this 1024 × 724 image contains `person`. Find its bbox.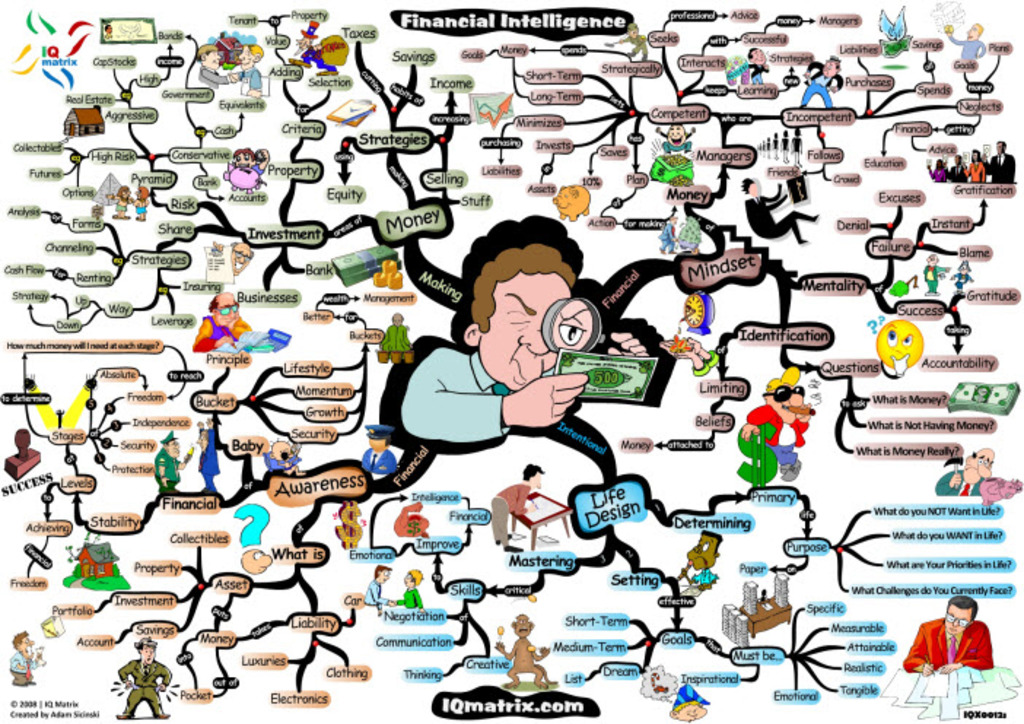
bbox(366, 565, 400, 604).
